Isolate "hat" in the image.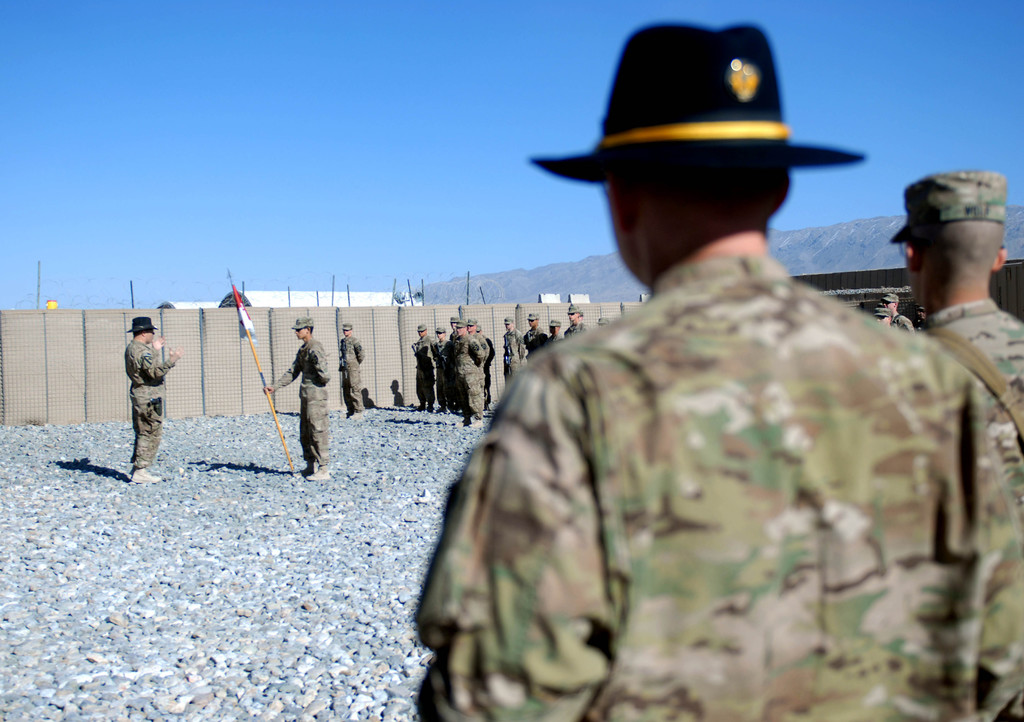
Isolated region: [x1=525, y1=312, x2=538, y2=320].
